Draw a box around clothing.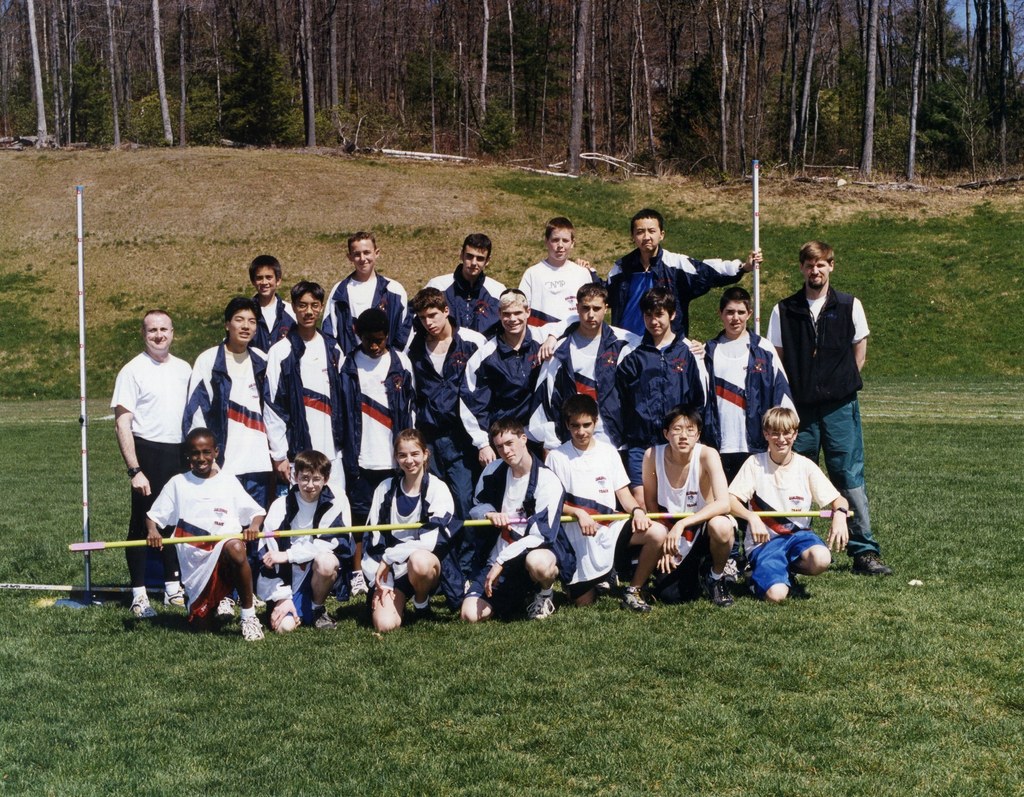
520:259:593:321.
